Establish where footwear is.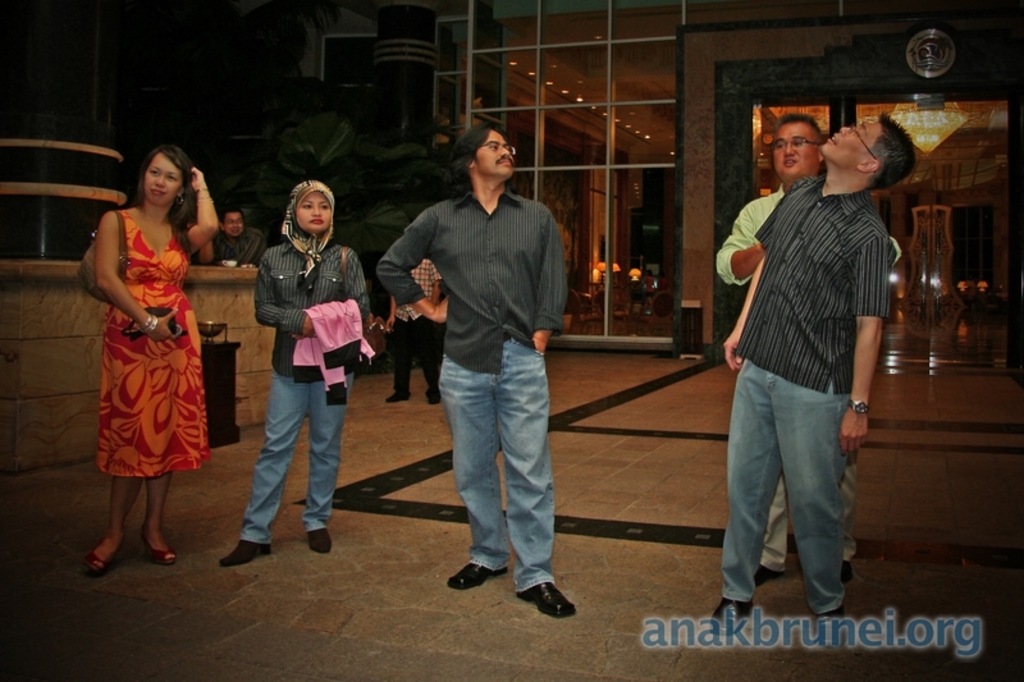
Established at <region>305, 530, 334, 553</region>.
